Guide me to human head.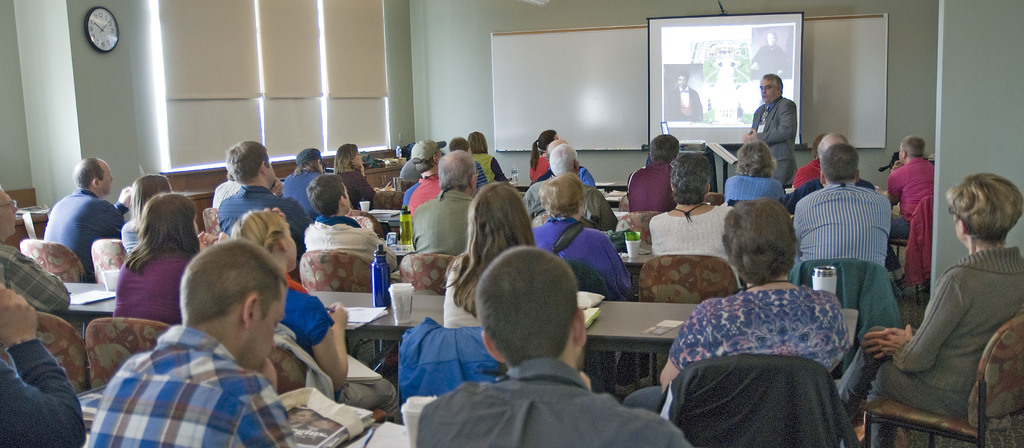
Guidance: l=738, t=139, r=778, b=176.
